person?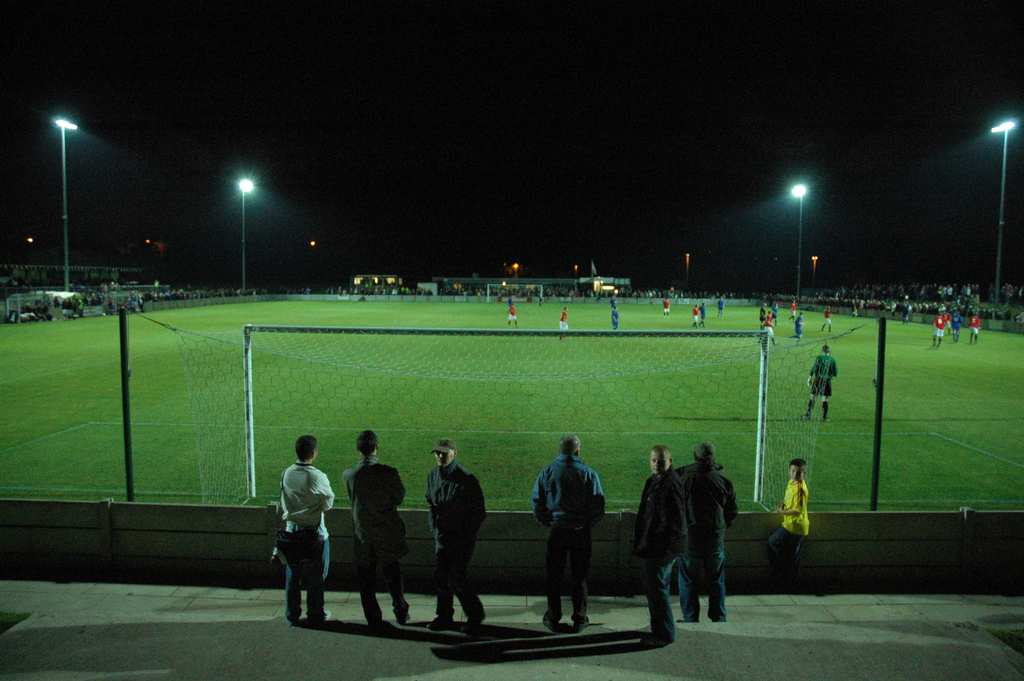
l=611, t=306, r=621, b=328
